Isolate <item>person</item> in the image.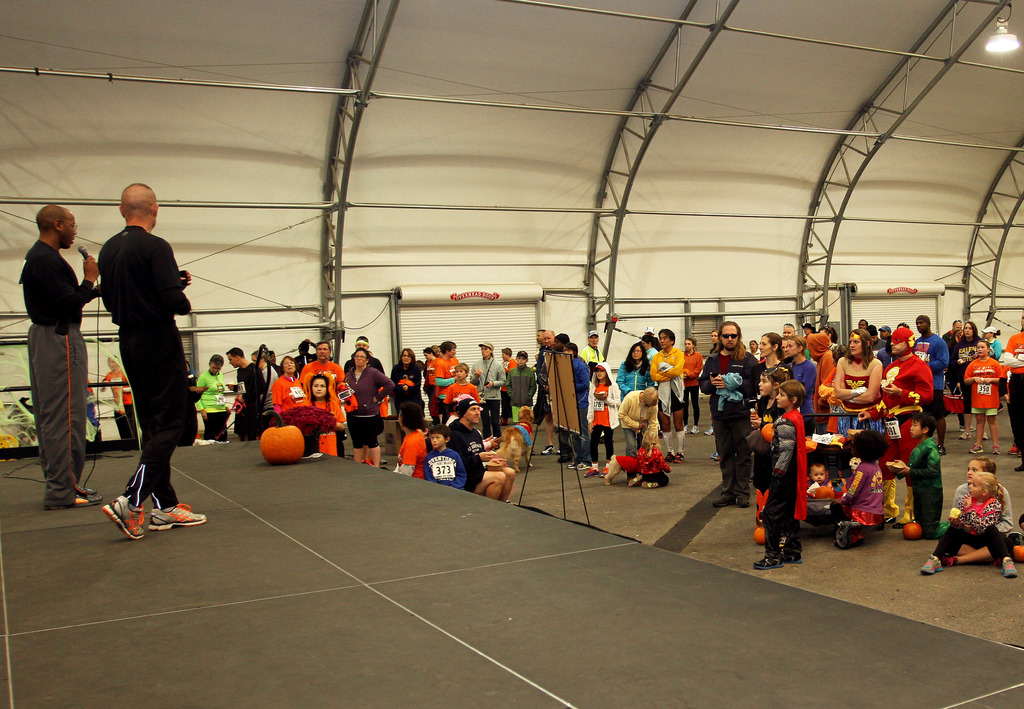
Isolated region: <region>612, 340, 652, 389</region>.
